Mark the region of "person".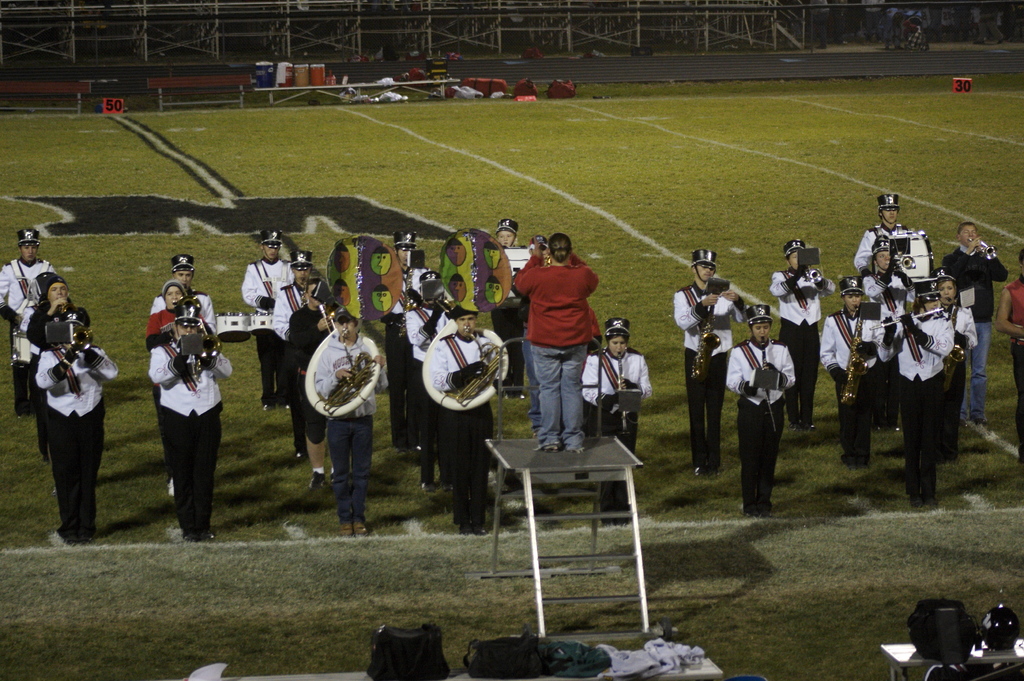
Region: <box>33,303,118,540</box>.
